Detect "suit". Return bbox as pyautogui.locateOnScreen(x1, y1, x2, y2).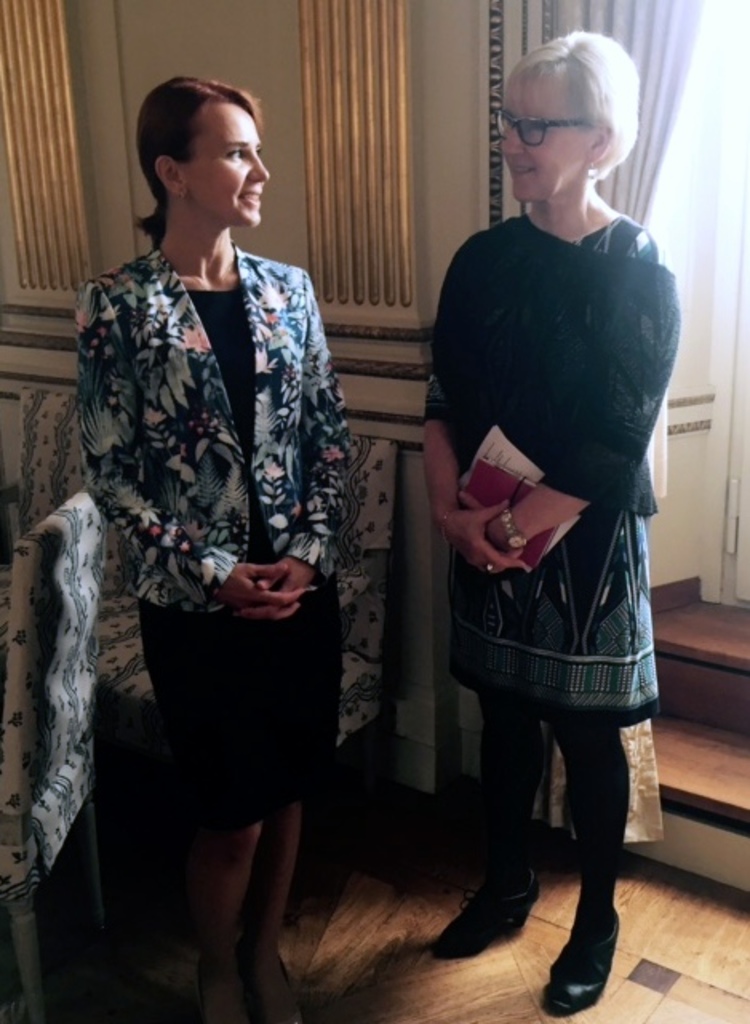
pyautogui.locateOnScreen(78, 237, 352, 618).
